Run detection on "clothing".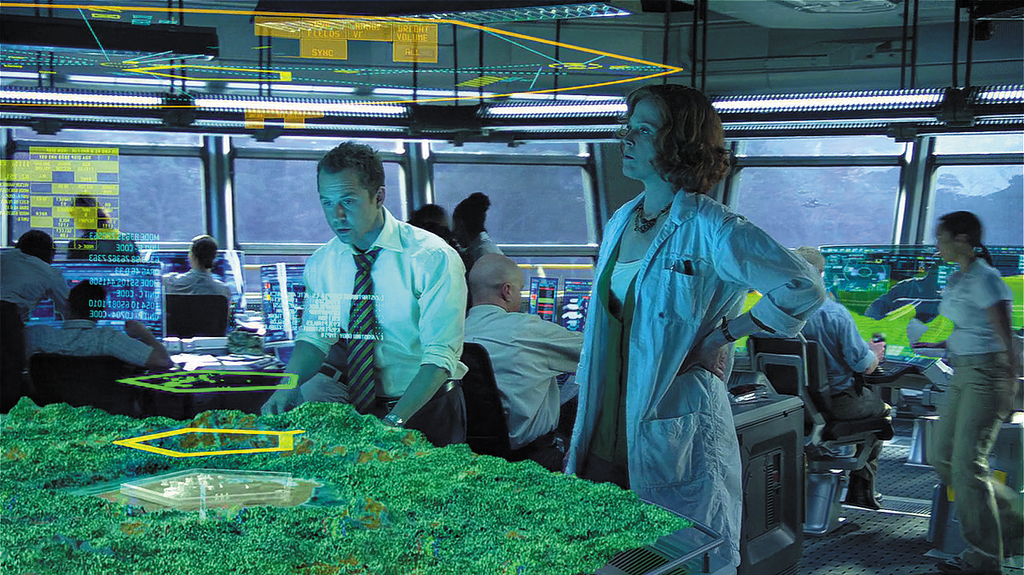
Result: region(292, 208, 454, 401).
